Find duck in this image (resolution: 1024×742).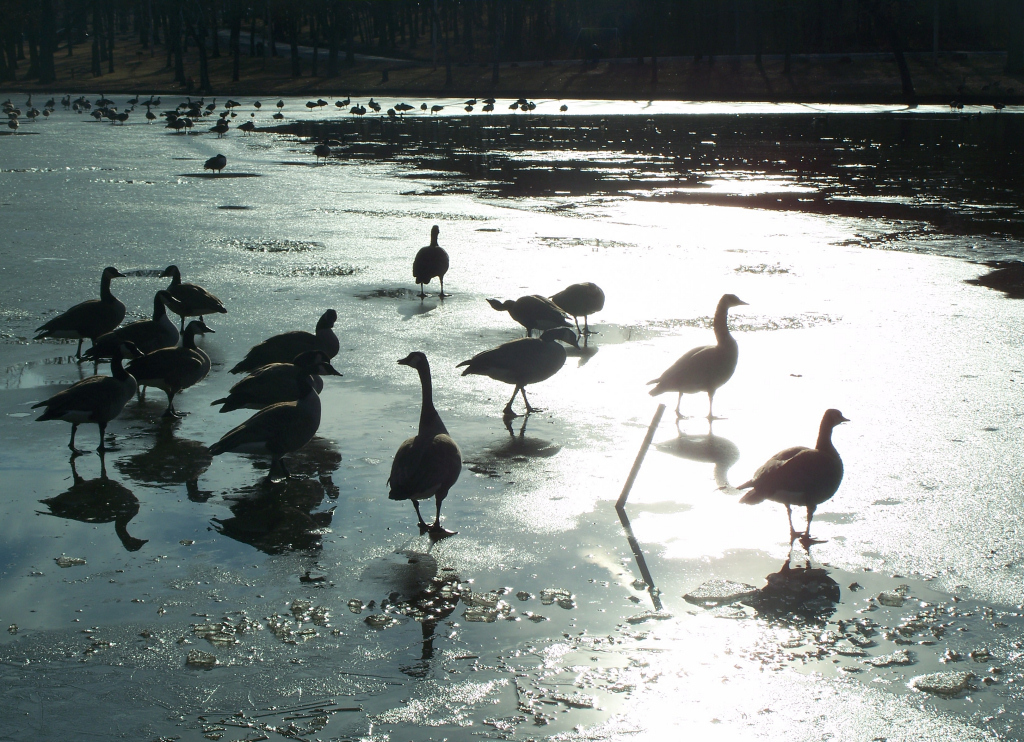
left=166, top=92, right=217, bottom=132.
